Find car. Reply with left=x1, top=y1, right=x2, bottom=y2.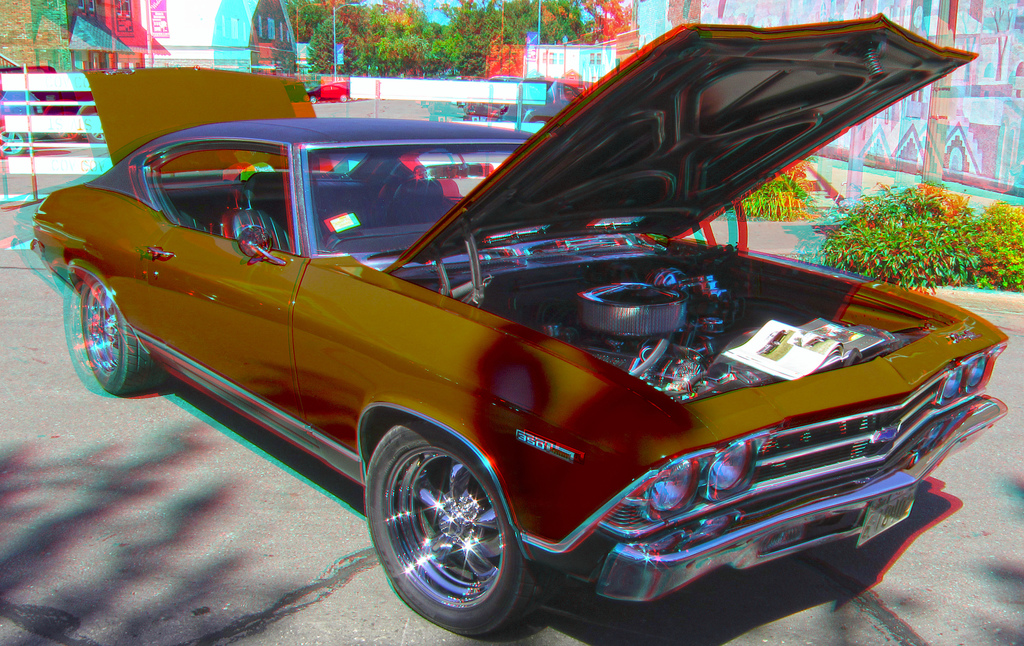
left=453, top=77, right=460, bottom=81.
